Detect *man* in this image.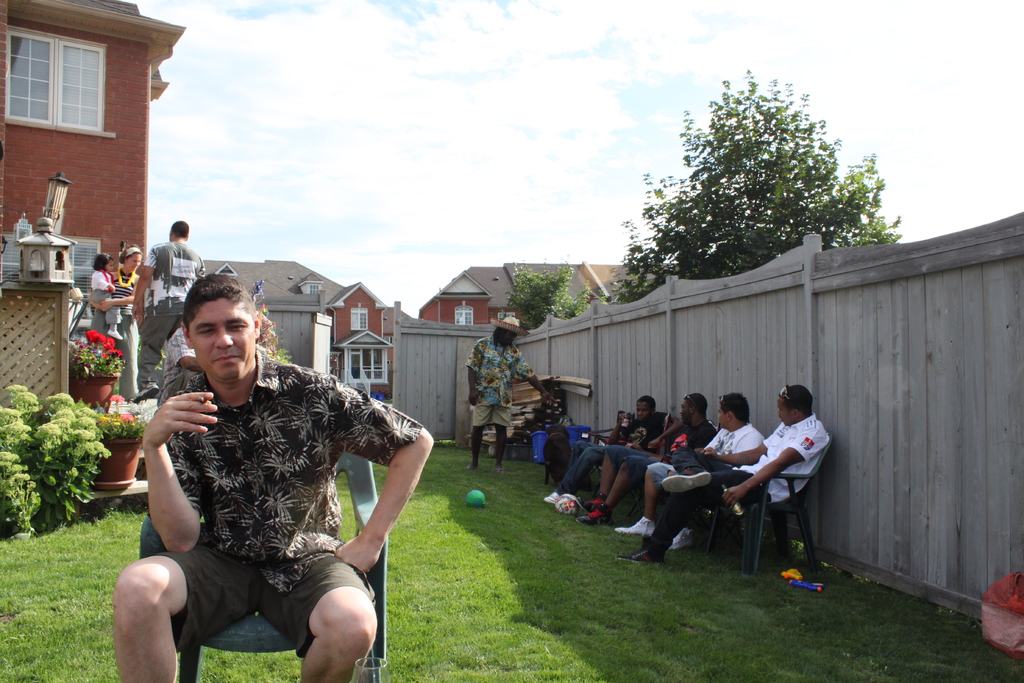
Detection: locate(463, 314, 546, 473).
